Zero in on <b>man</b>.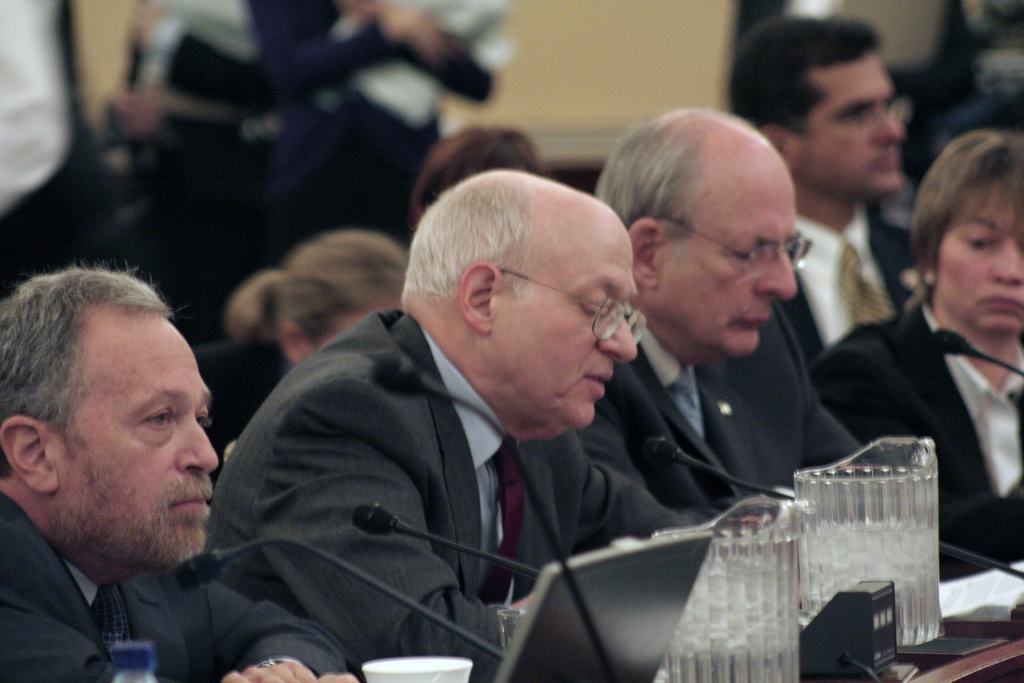
Zeroed in: locate(581, 107, 866, 520).
